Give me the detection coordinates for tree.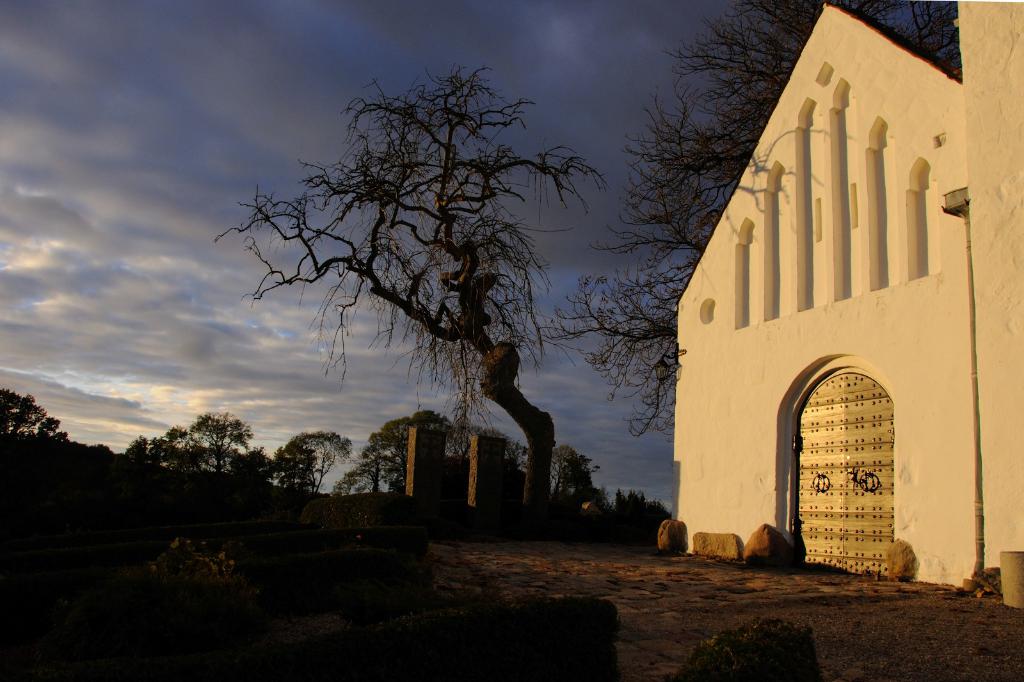
[left=547, top=0, right=956, bottom=452].
